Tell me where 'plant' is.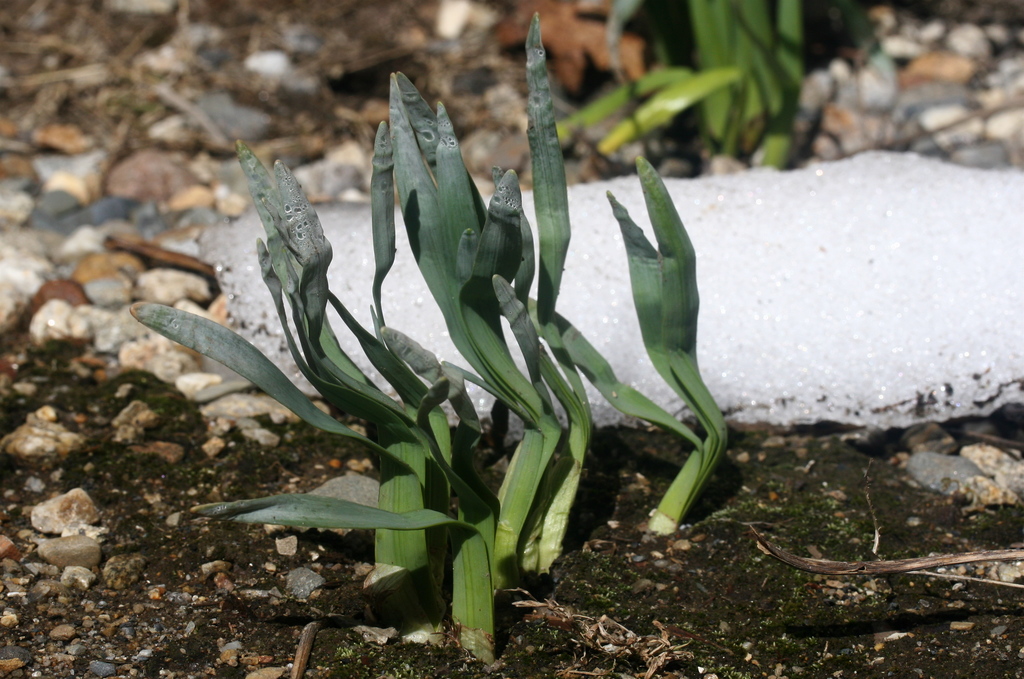
'plant' is at x1=550 y1=0 x2=867 y2=171.
